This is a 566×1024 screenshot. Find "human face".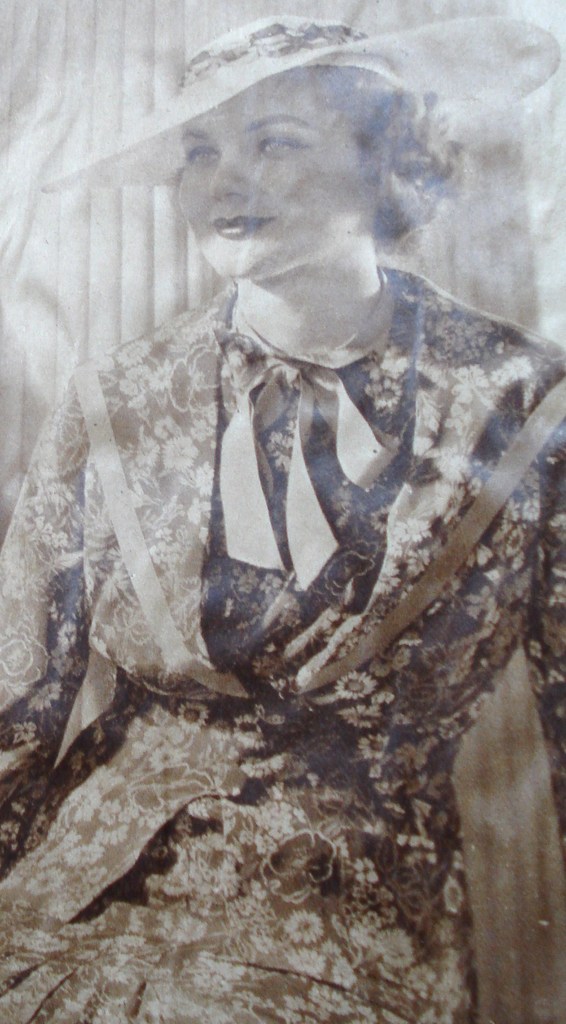
Bounding box: crop(175, 63, 361, 273).
